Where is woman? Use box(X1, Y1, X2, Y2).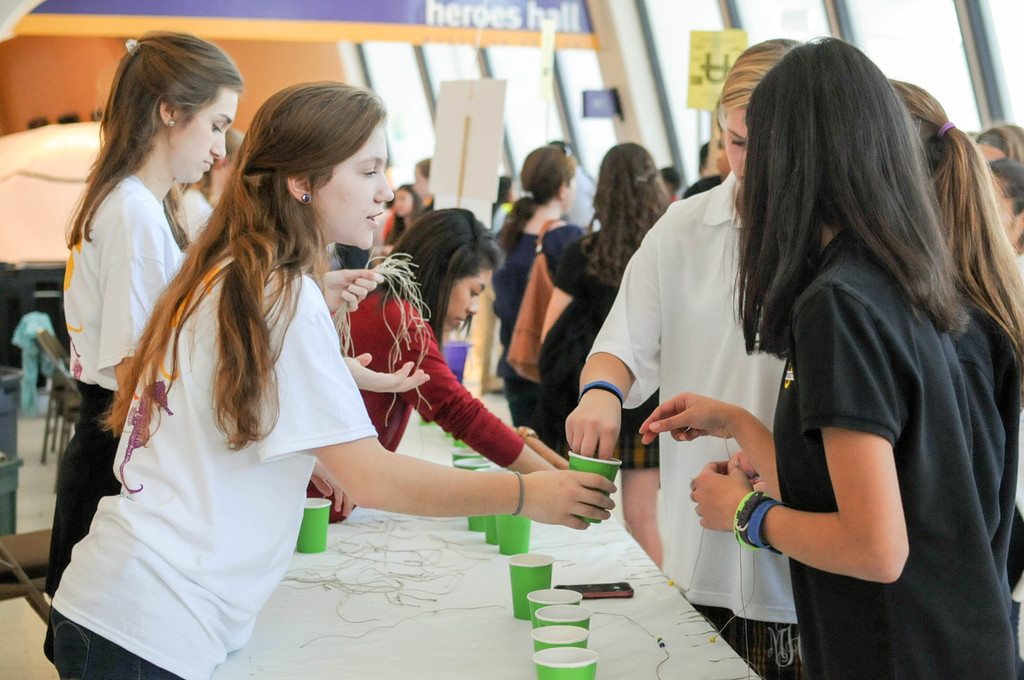
box(315, 199, 582, 534).
